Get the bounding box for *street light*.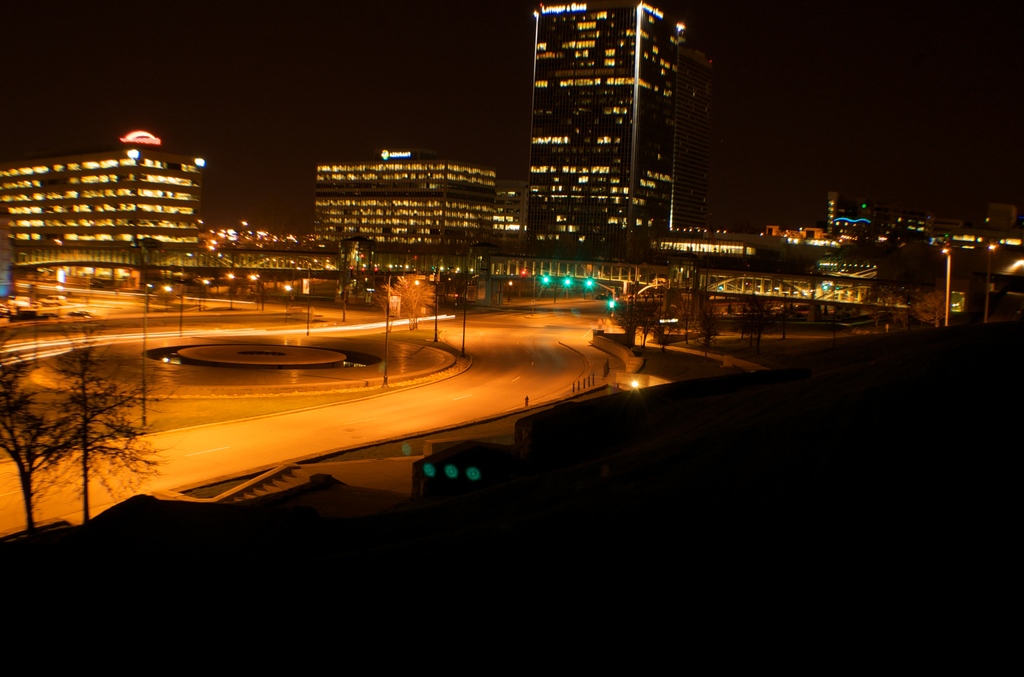
locate(562, 275, 572, 299).
